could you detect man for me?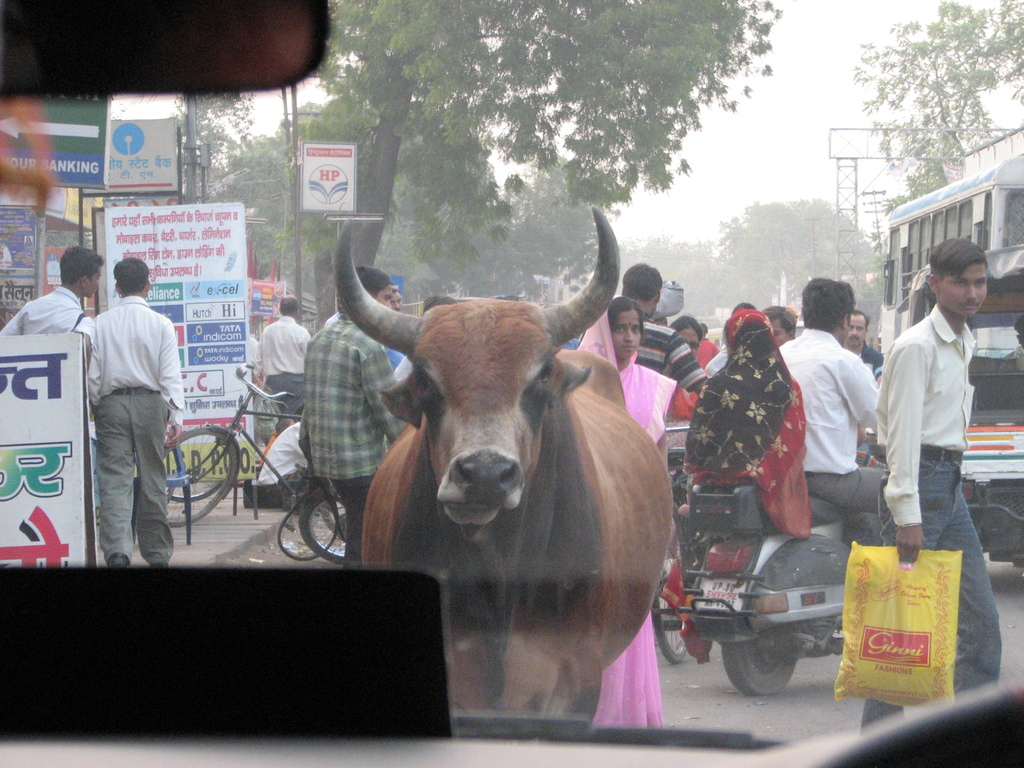
Detection result: {"left": 851, "top": 313, "right": 885, "bottom": 412}.
